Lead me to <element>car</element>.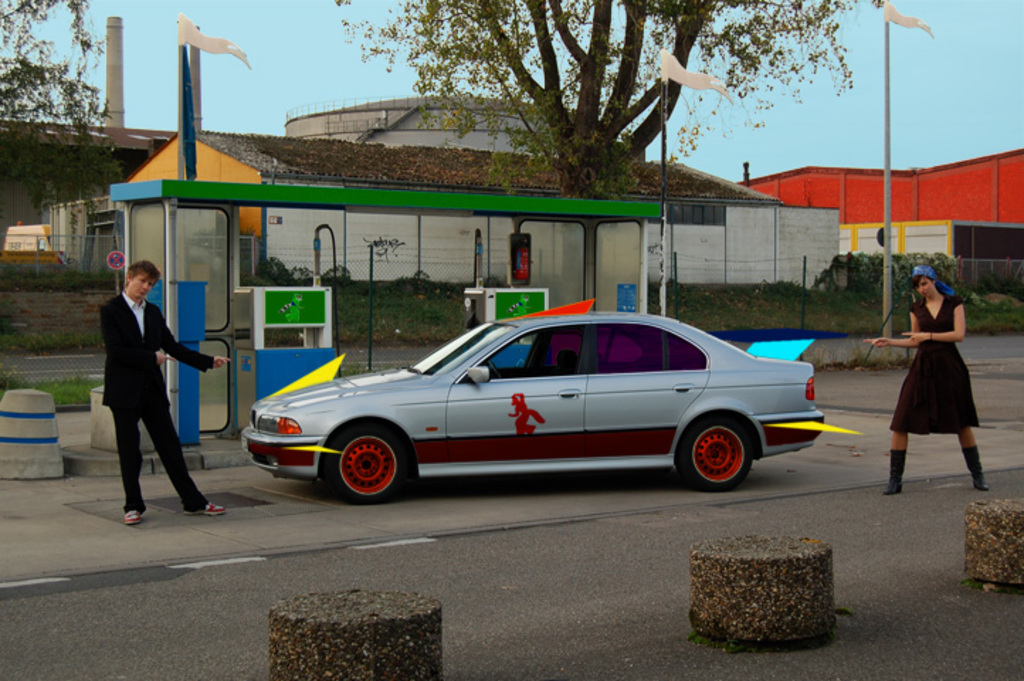
Lead to 243,295,861,508.
